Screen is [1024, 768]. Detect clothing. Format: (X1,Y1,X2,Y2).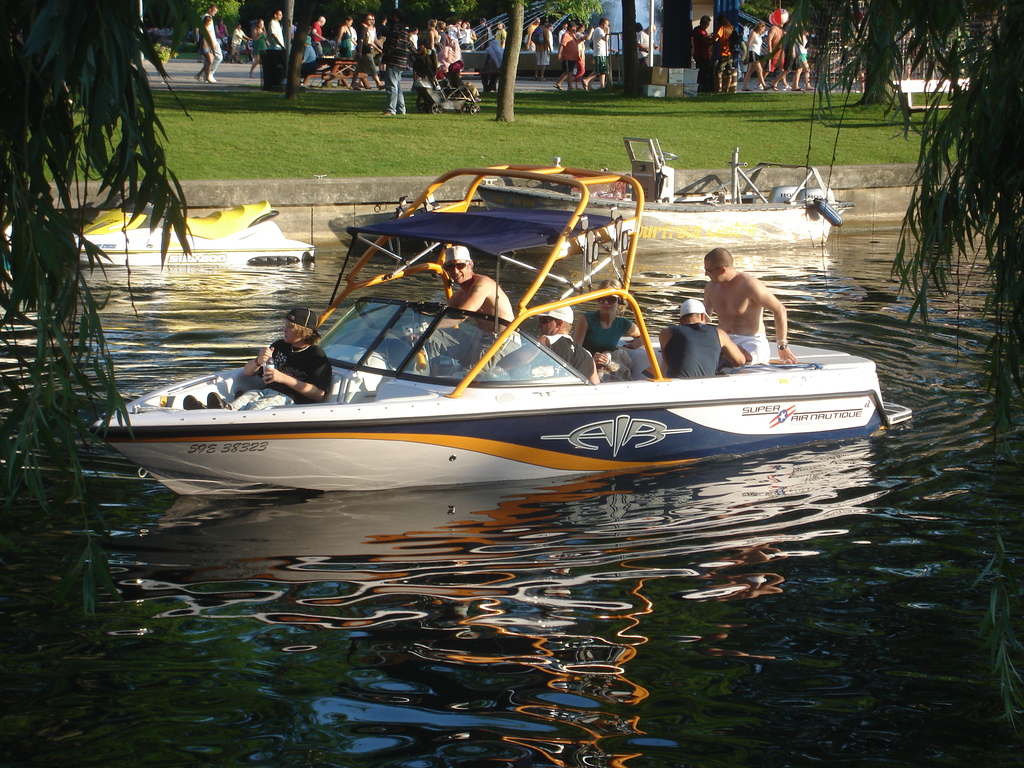
(254,31,267,53).
